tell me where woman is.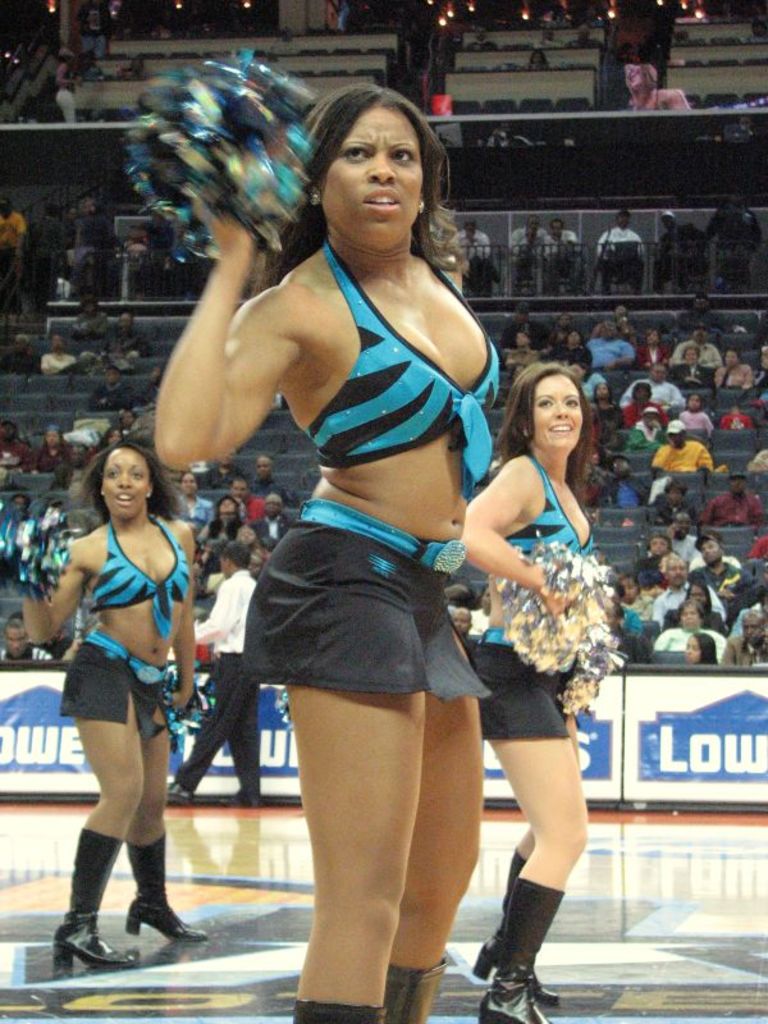
woman is at 457,358,608,1023.
